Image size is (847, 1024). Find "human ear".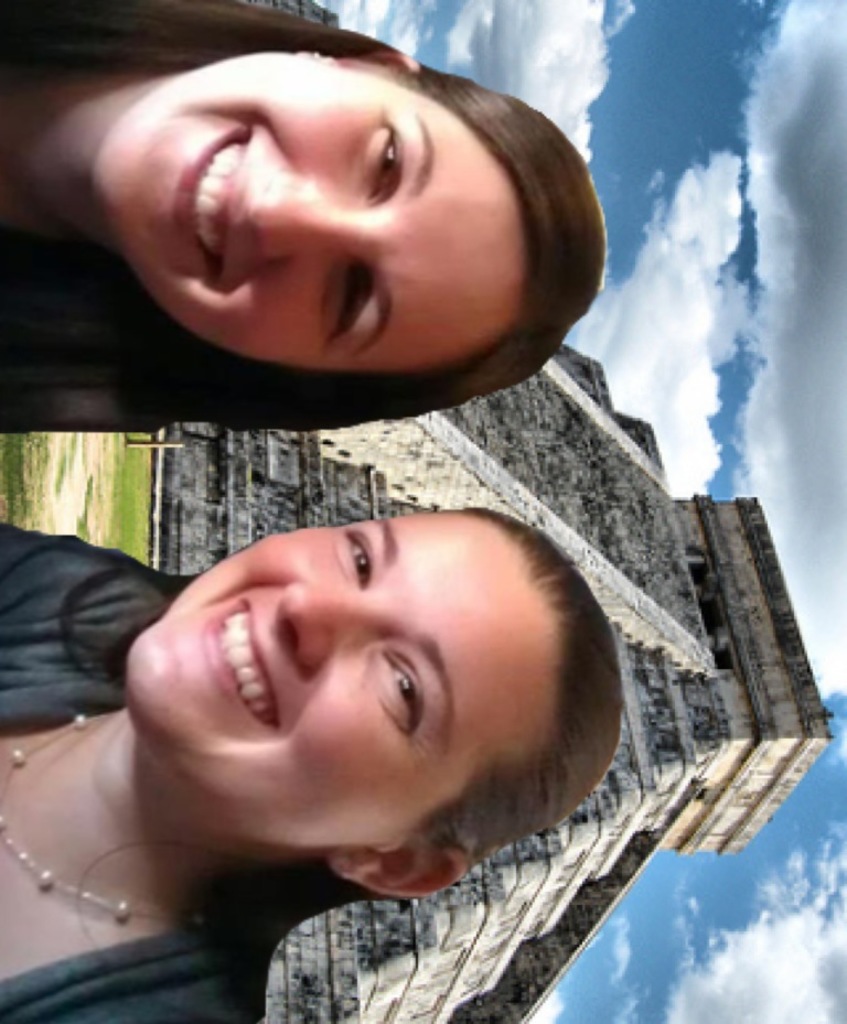
293, 51, 420, 71.
